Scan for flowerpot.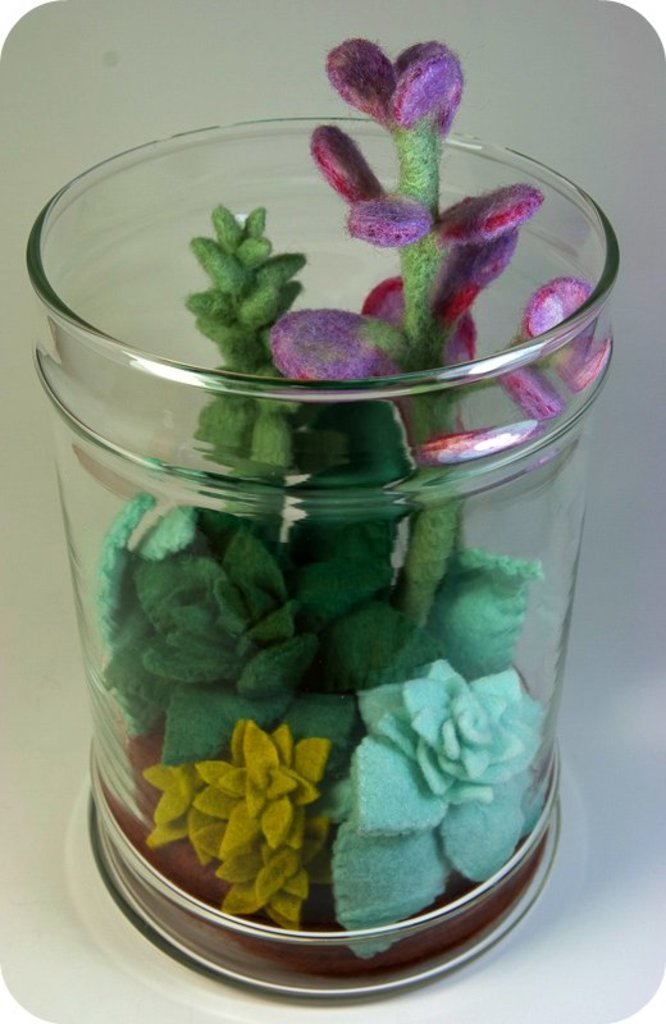
Scan result: <bbox>0, 105, 665, 940</bbox>.
